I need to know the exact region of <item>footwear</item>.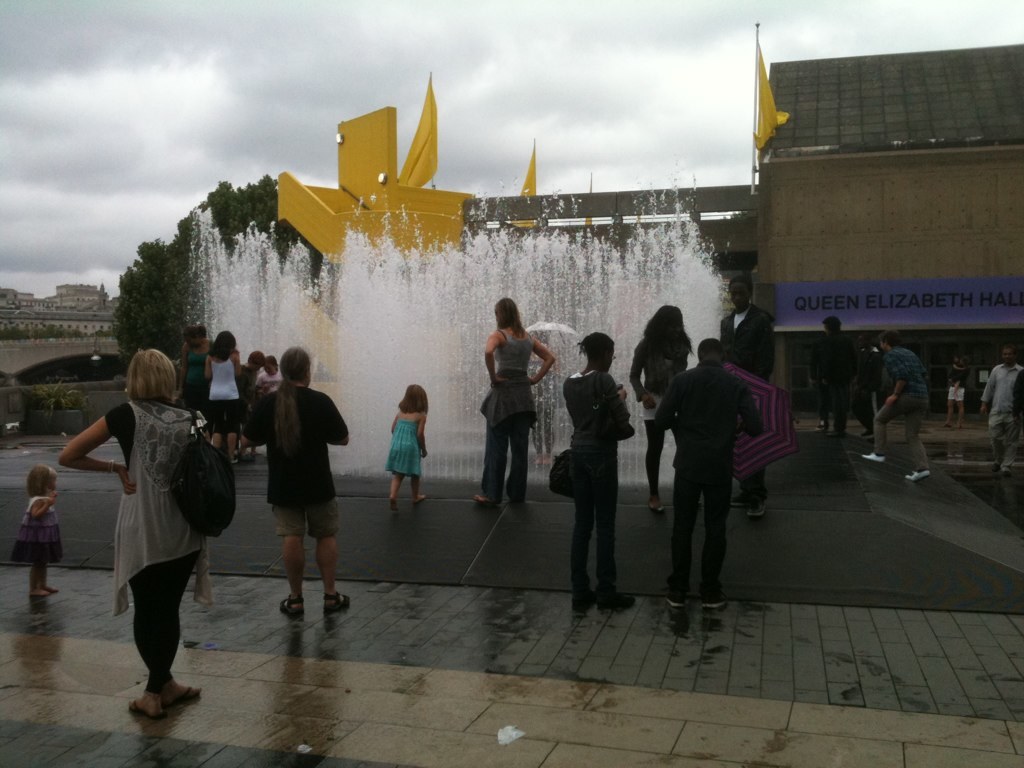
Region: box(326, 593, 348, 611).
